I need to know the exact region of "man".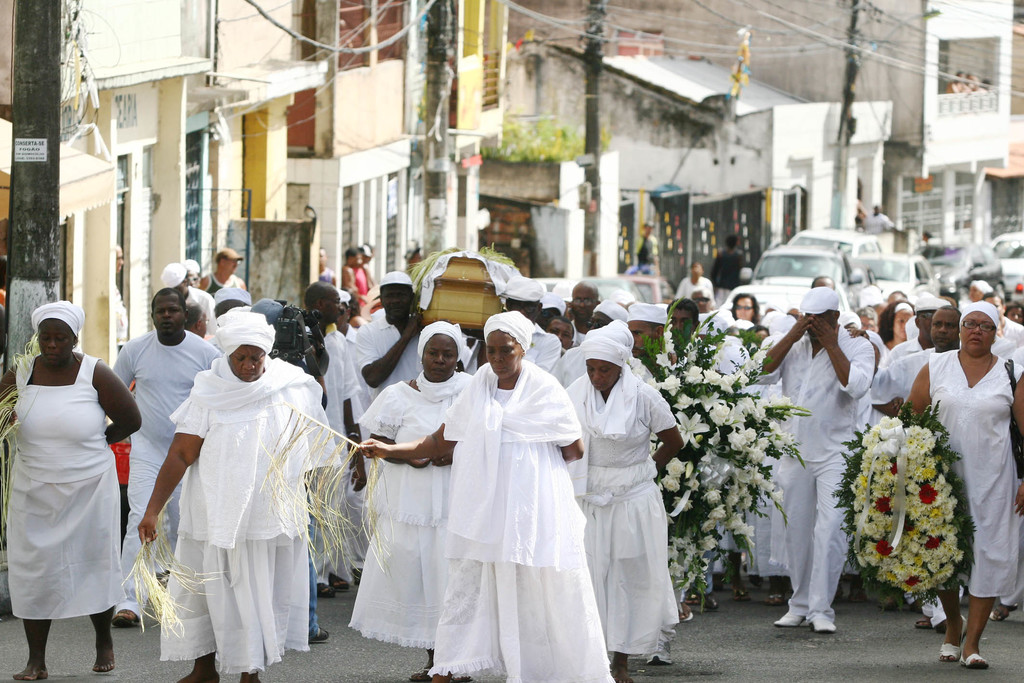
Region: 355/244/372/309.
